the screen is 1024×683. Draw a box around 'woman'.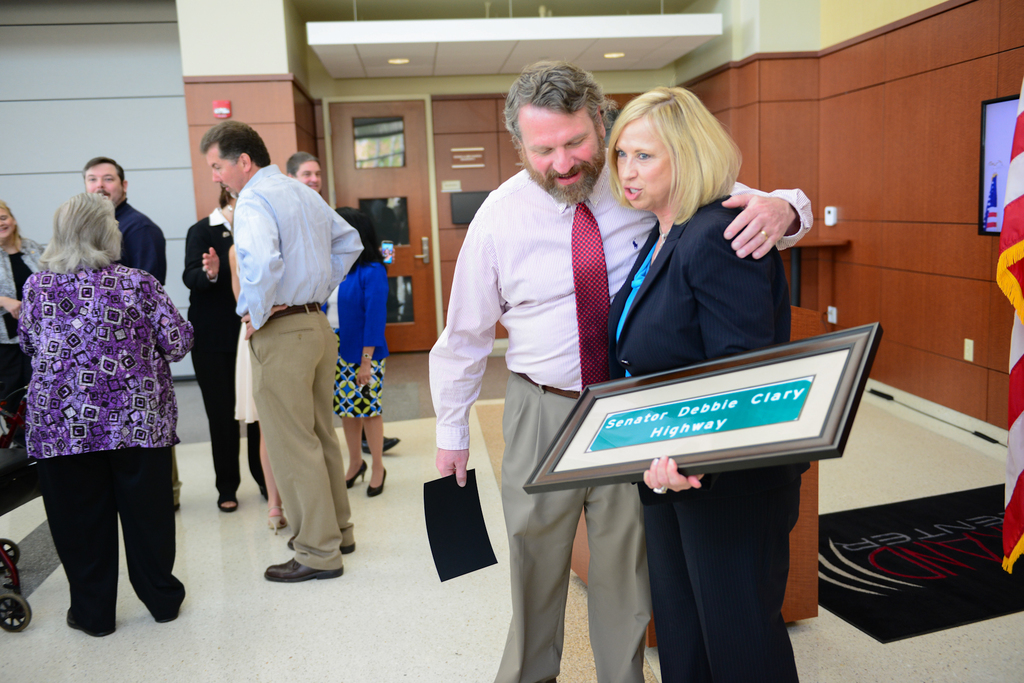
box(606, 84, 811, 682).
